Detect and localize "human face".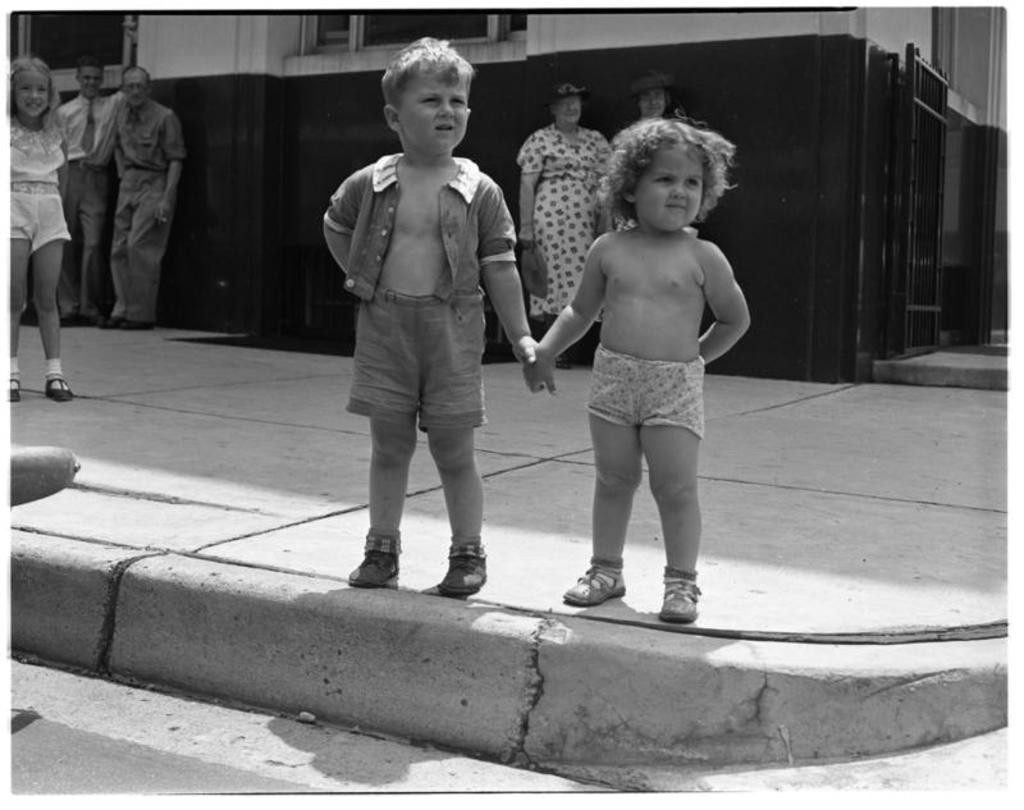
Localized at locate(635, 138, 705, 232).
